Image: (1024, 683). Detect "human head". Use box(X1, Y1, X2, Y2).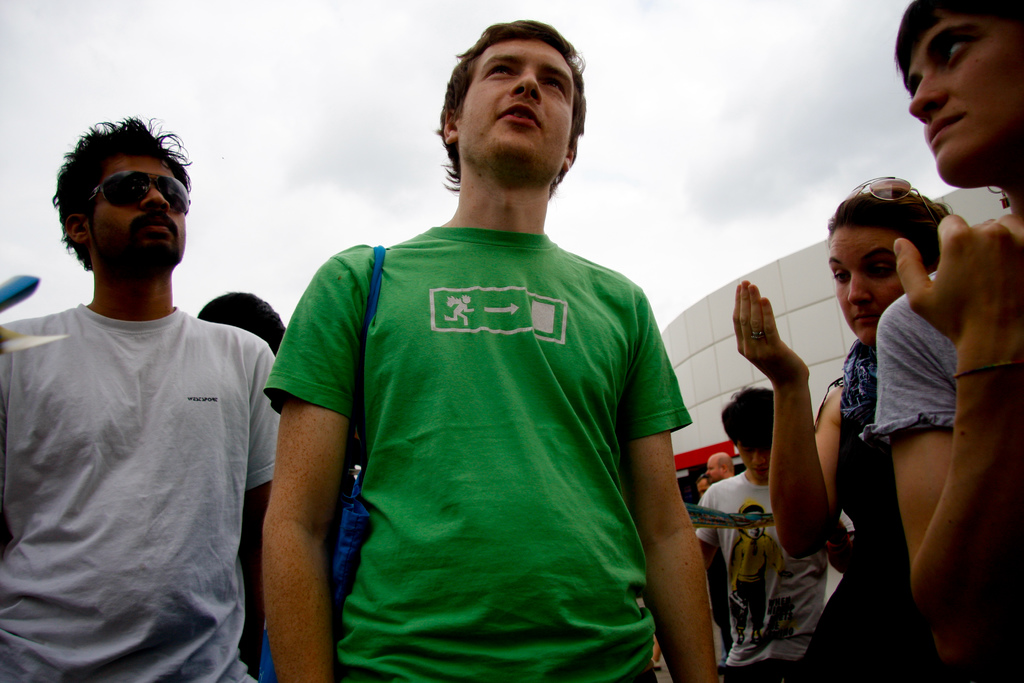
box(721, 393, 778, 482).
